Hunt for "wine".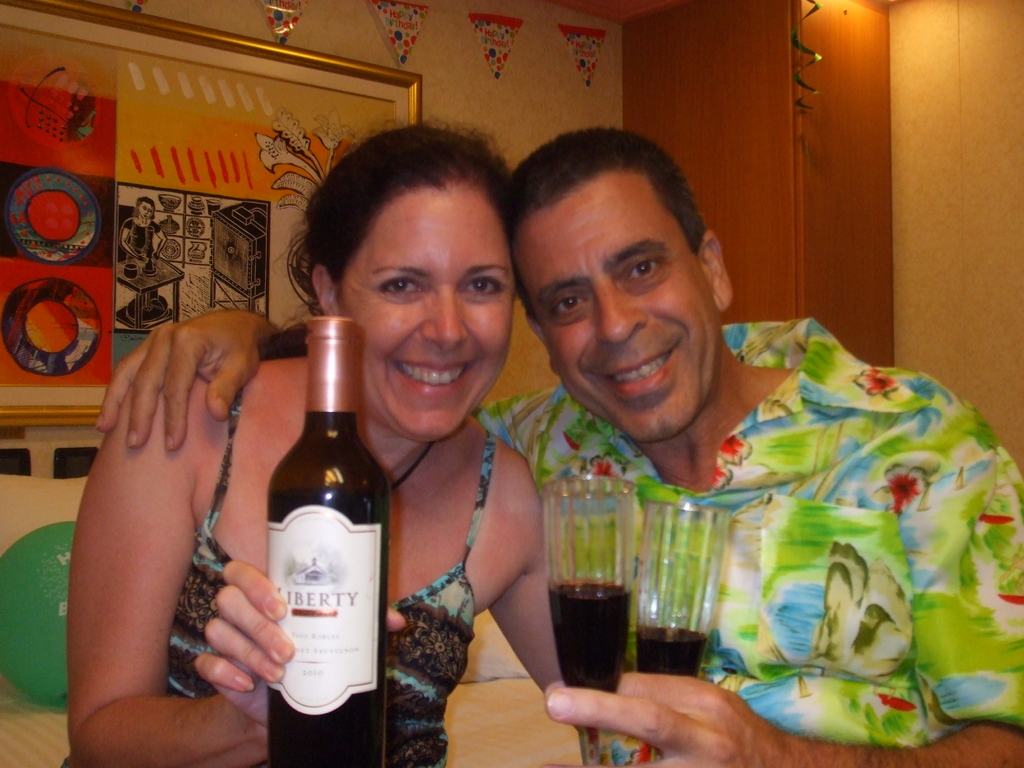
Hunted down at pyautogui.locateOnScreen(545, 576, 637, 698).
